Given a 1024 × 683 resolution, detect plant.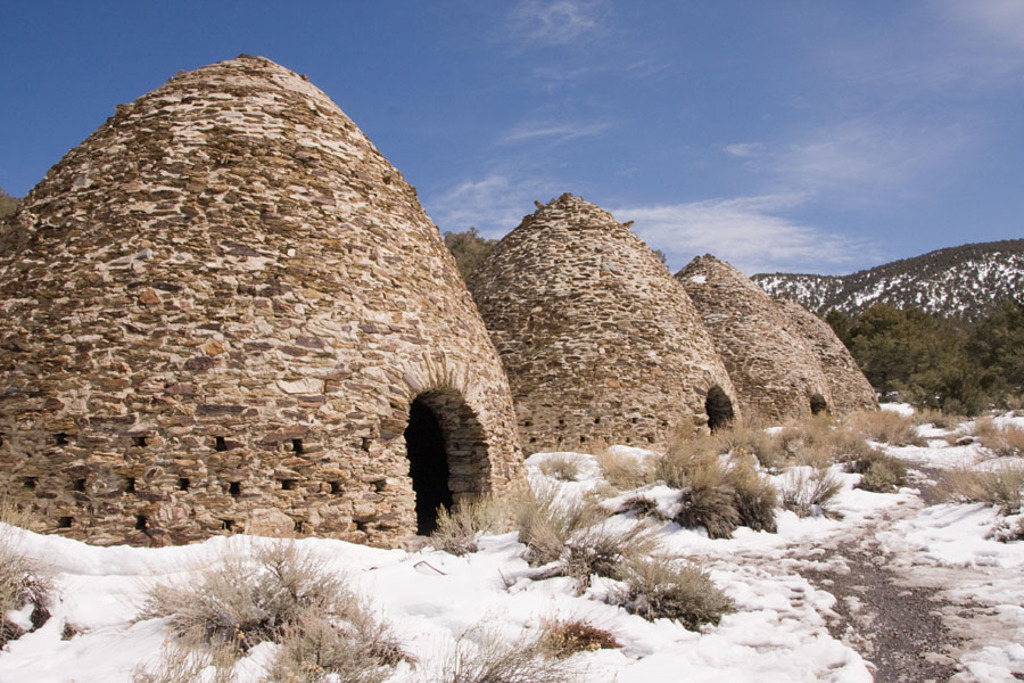
bbox(777, 401, 867, 458).
